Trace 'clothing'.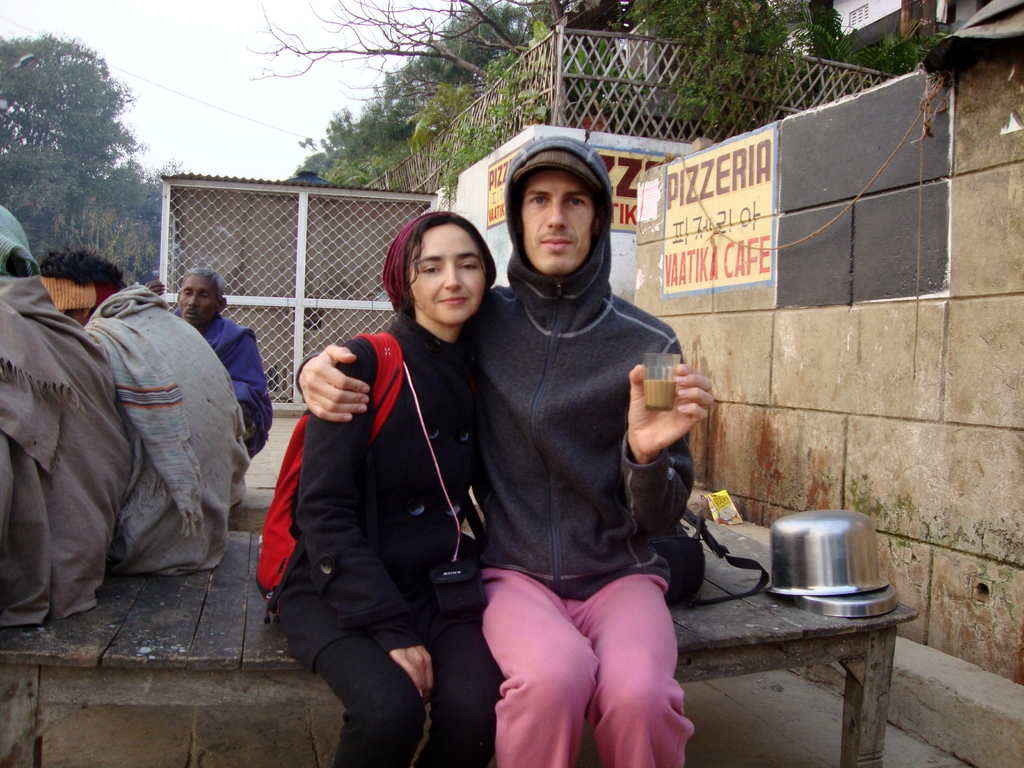
Traced to BBox(0, 271, 132, 641).
